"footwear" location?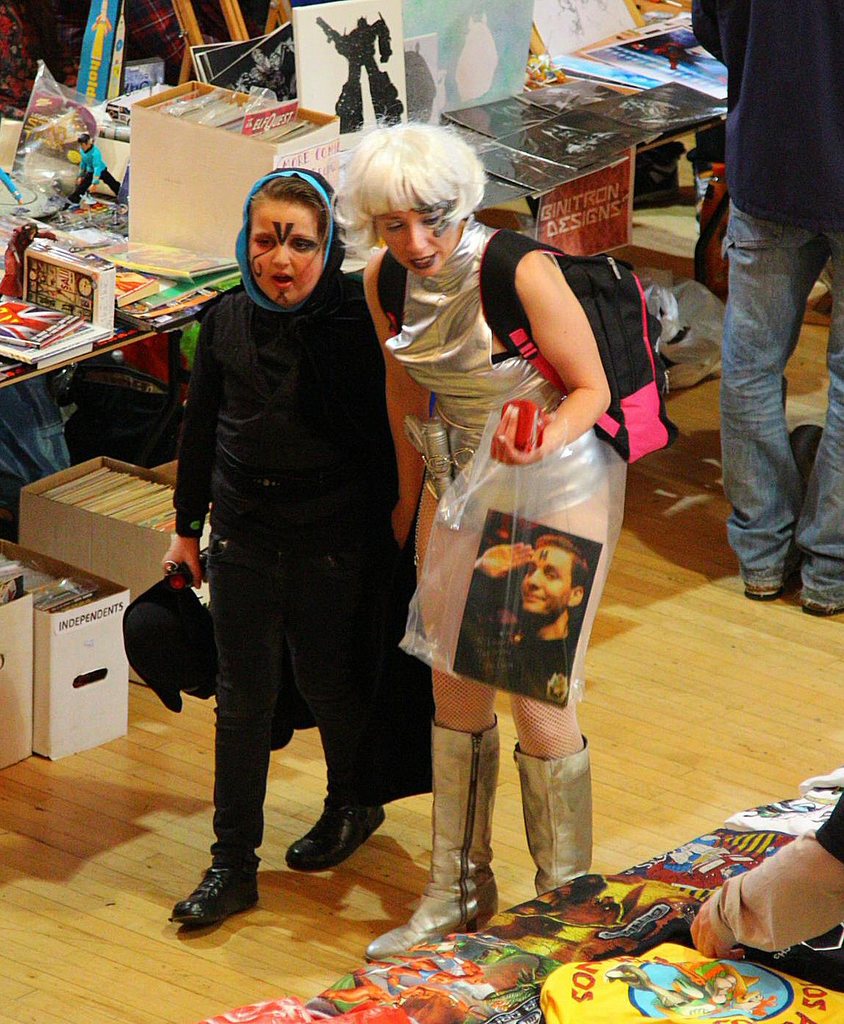
x1=281 y1=794 x2=390 y2=877
